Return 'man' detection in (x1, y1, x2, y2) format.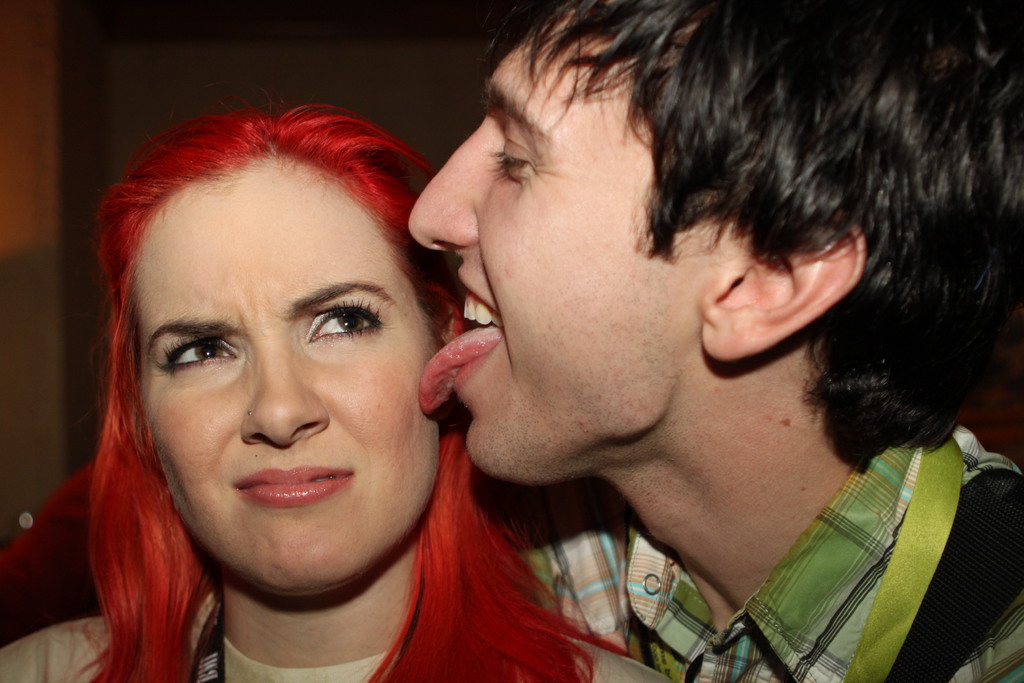
(164, 27, 951, 682).
